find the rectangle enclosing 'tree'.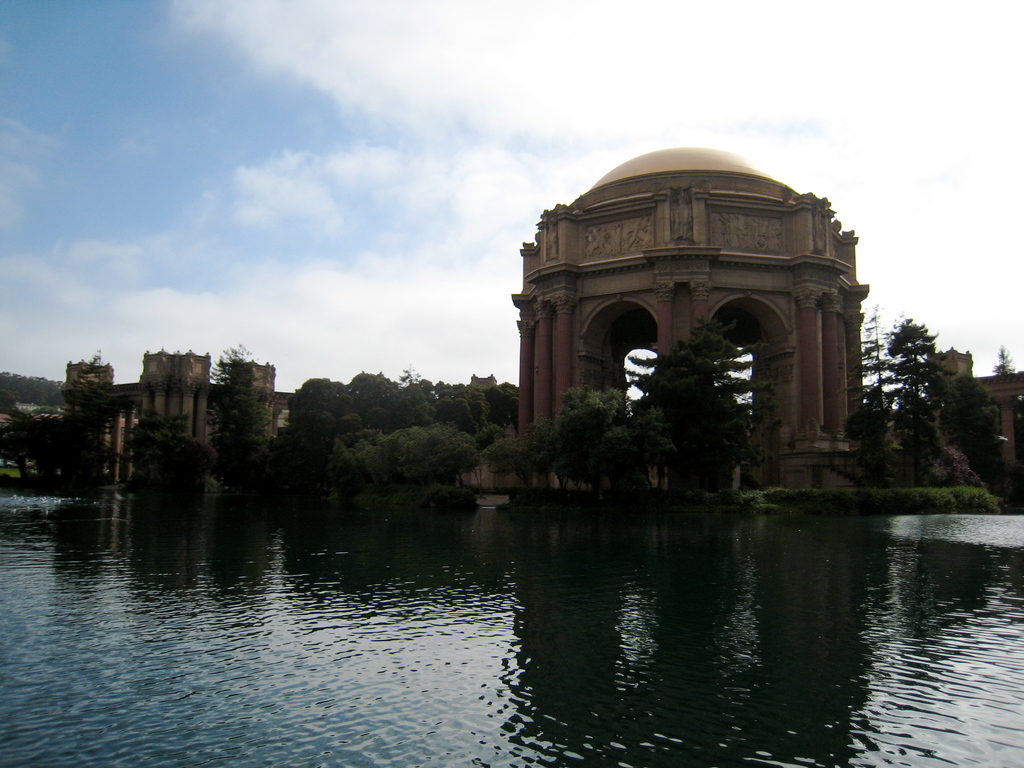
Rect(857, 276, 979, 503).
